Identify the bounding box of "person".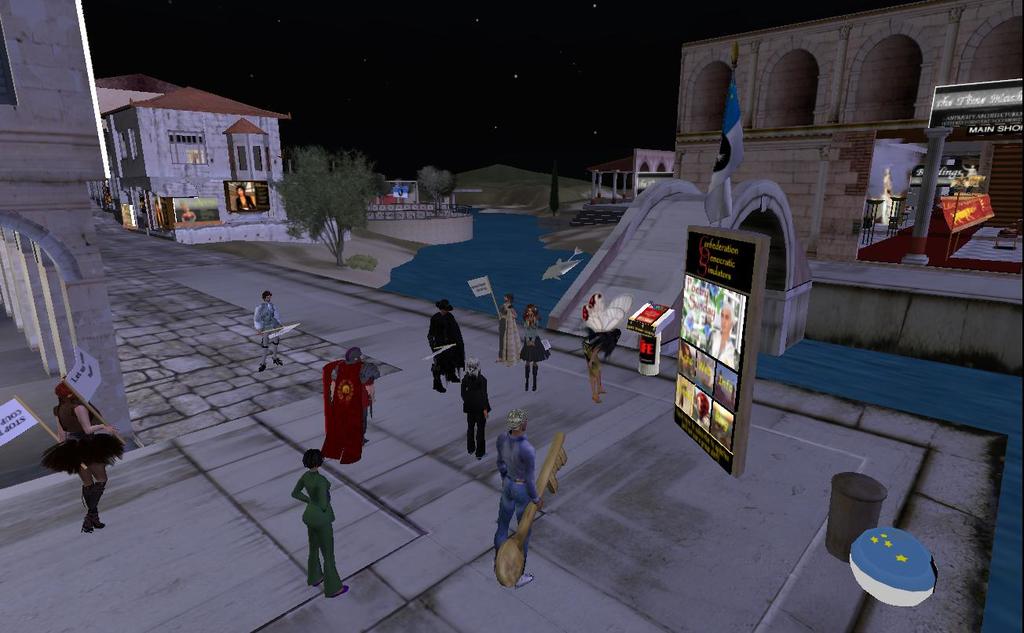
detection(233, 184, 258, 211).
